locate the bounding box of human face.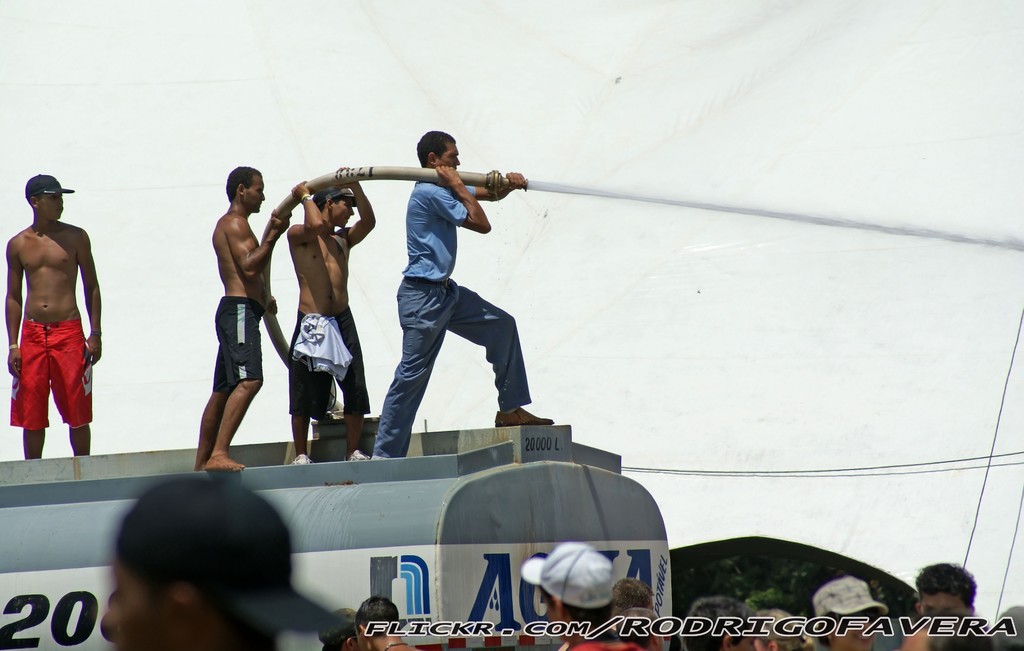
Bounding box: x1=38, y1=194, x2=65, y2=222.
